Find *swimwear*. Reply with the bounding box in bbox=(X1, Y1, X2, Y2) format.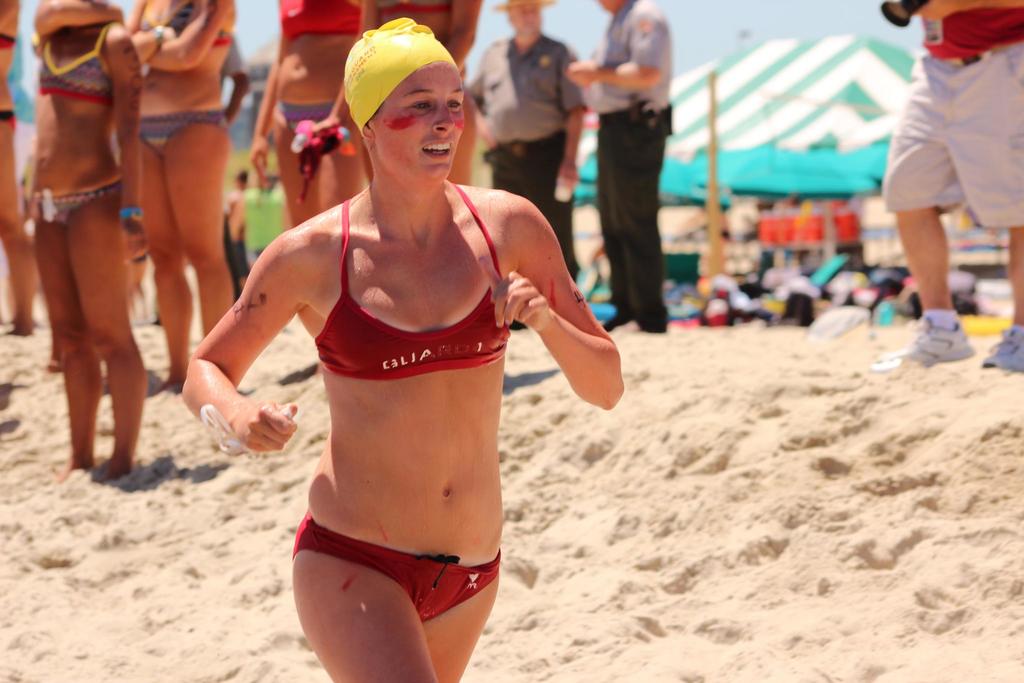
bbox=(275, 101, 342, 143).
